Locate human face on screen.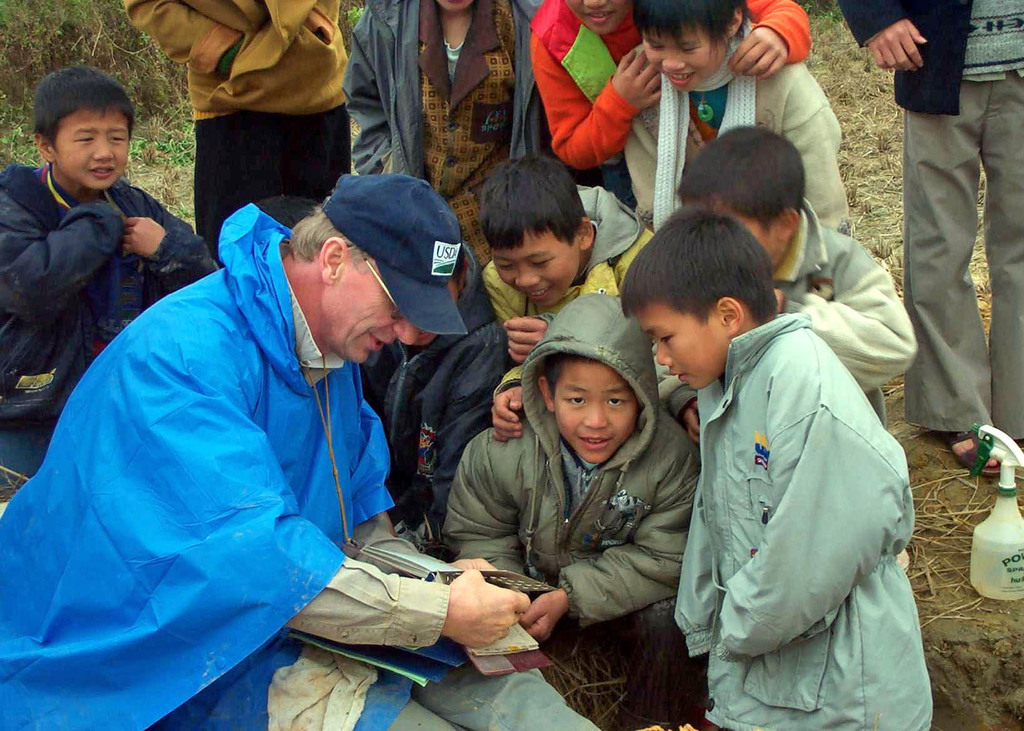
On screen at 639, 305, 726, 396.
